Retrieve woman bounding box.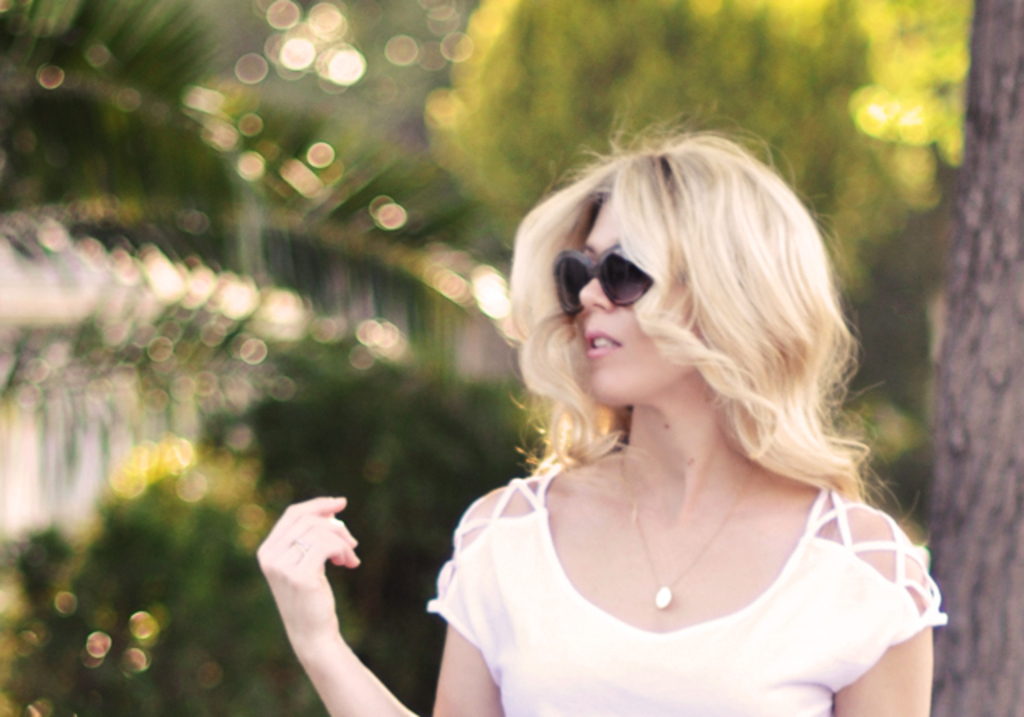
Bounding box: [left=256, top=101, right=965, bottom=715].
